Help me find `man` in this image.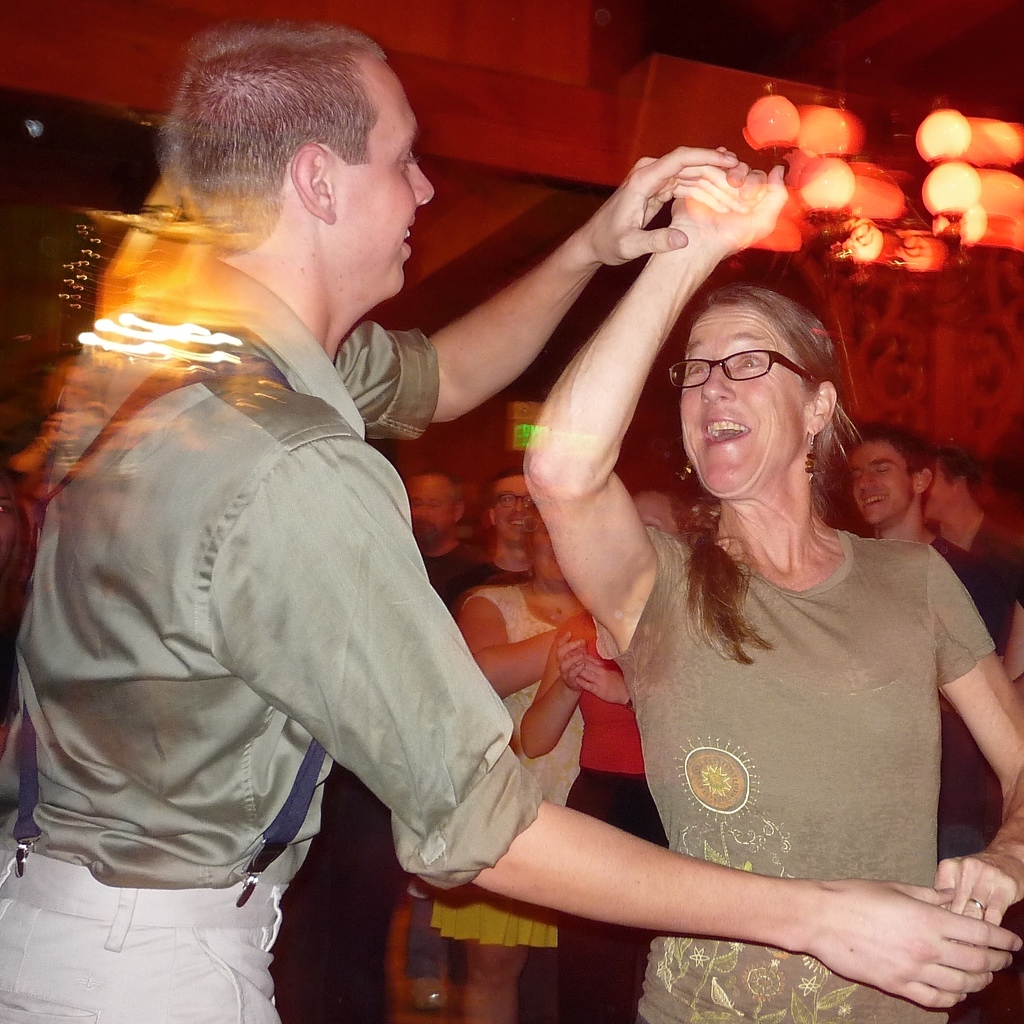
Found it: bbox=[0, 24, 1023, 1016].
